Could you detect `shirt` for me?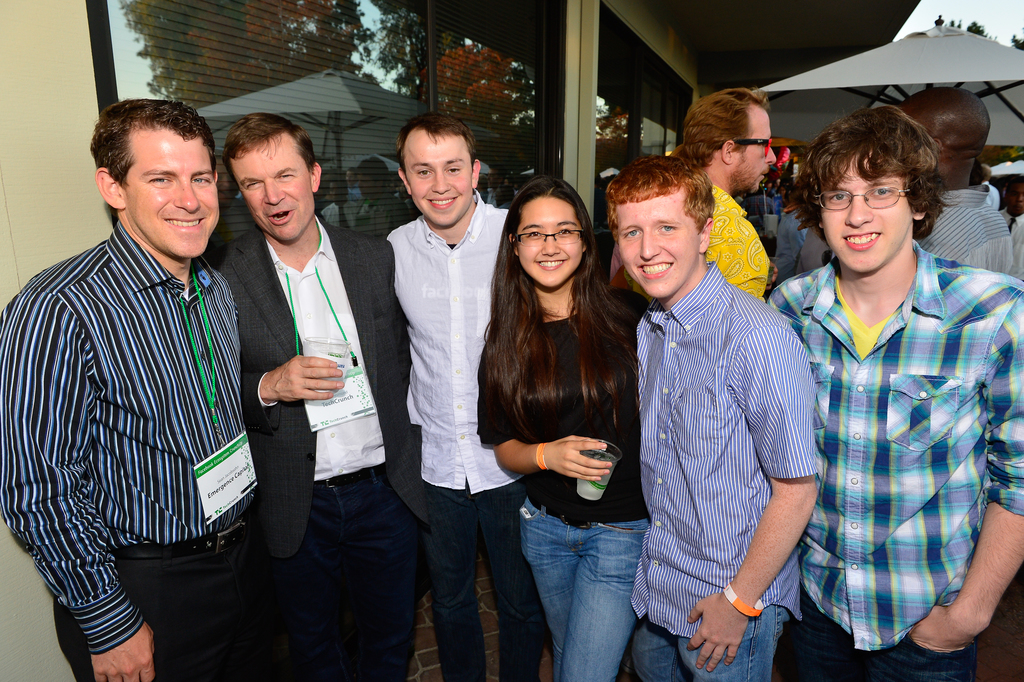
Detection result: 264 213 383 482.
